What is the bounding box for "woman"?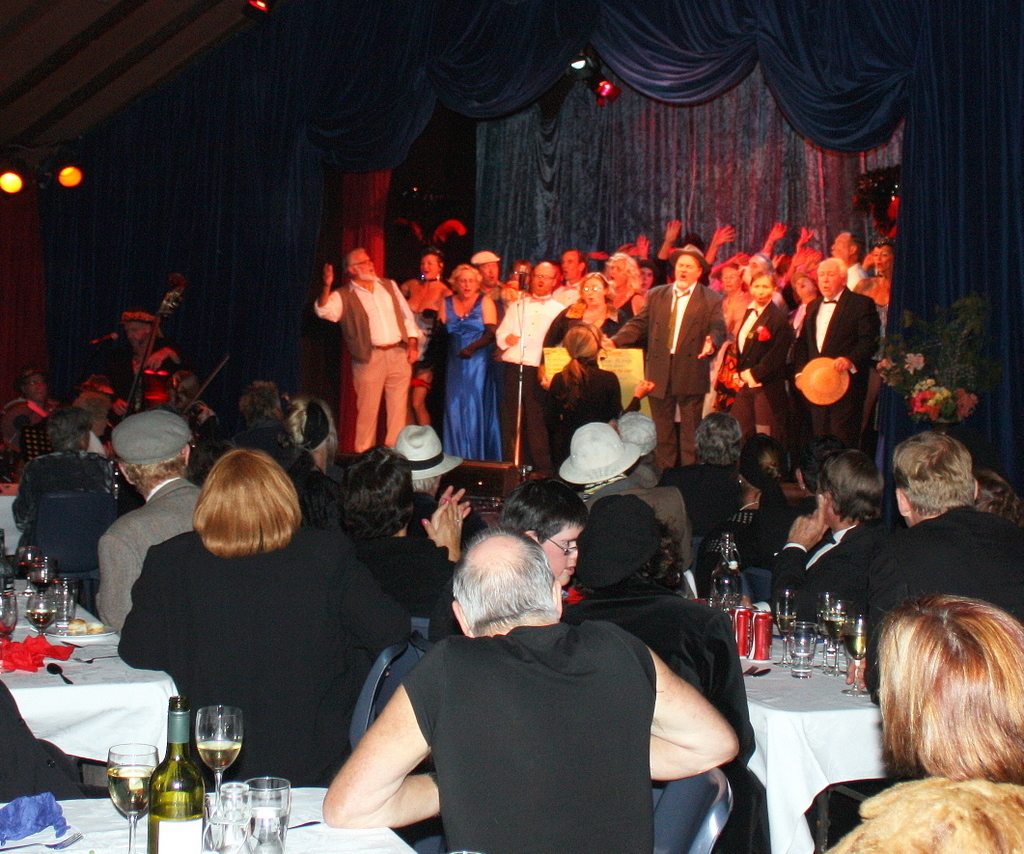
bbox(548, 327, 627, 472).
